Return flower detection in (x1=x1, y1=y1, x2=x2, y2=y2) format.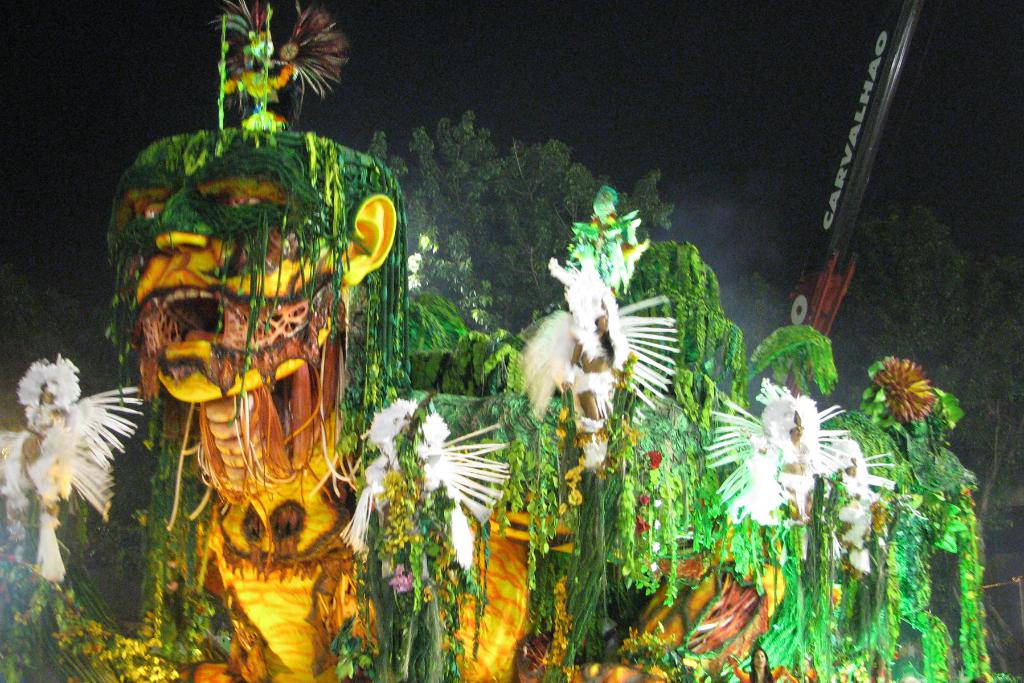
(x1=873, y1=354, x2=953, y2=427).
